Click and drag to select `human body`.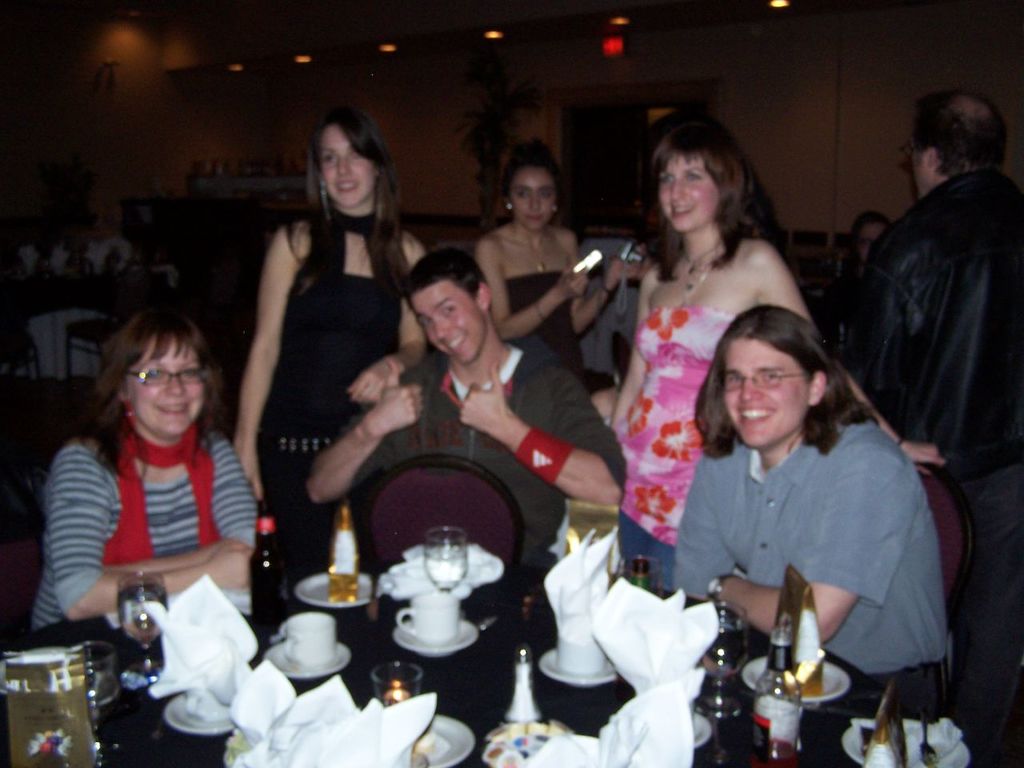
Selection: 670:412:946:674.
